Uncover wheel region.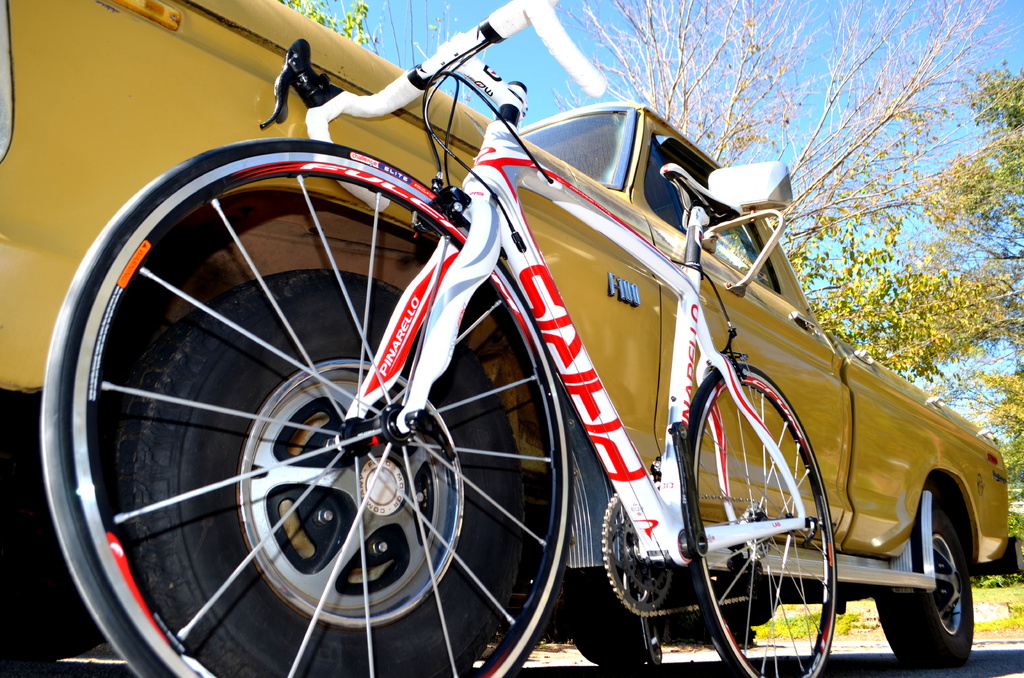
Uncovered: <bbox>0, 384, 113, 664</bbox>.
